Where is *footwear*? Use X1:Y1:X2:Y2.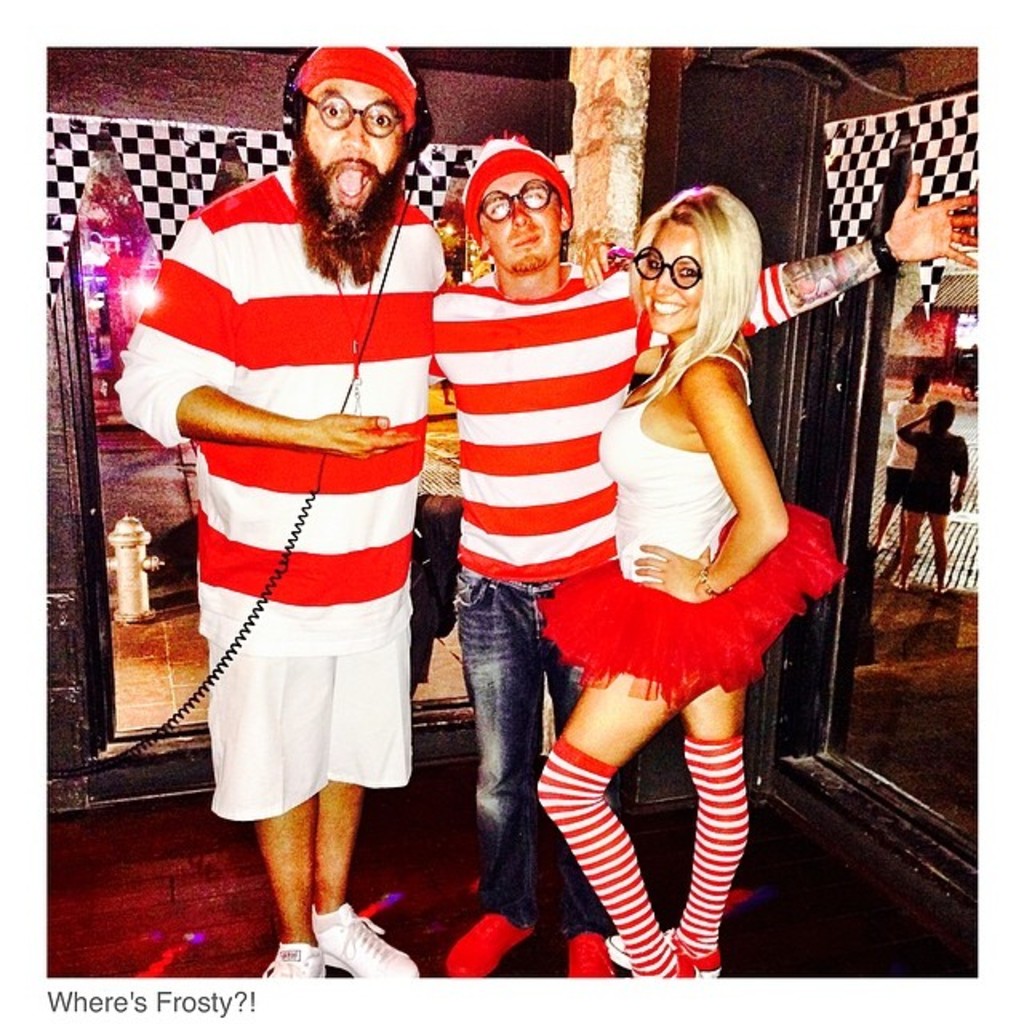
563:930:611:978.
